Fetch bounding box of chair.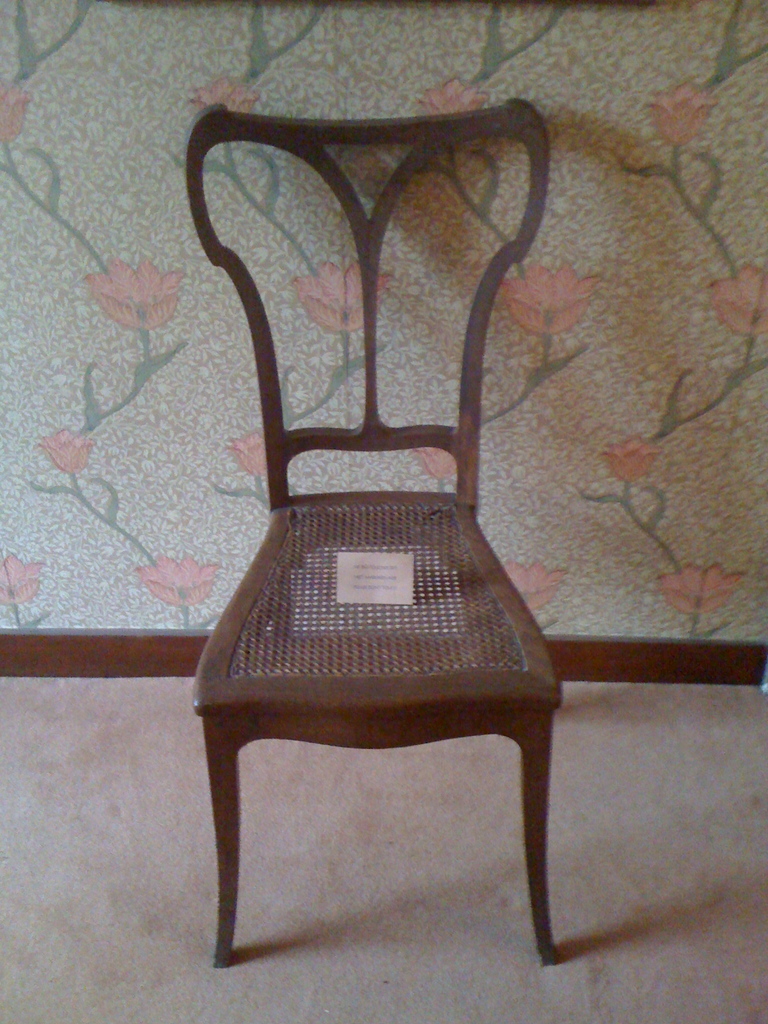
Bbox: 150,17,579,988.
